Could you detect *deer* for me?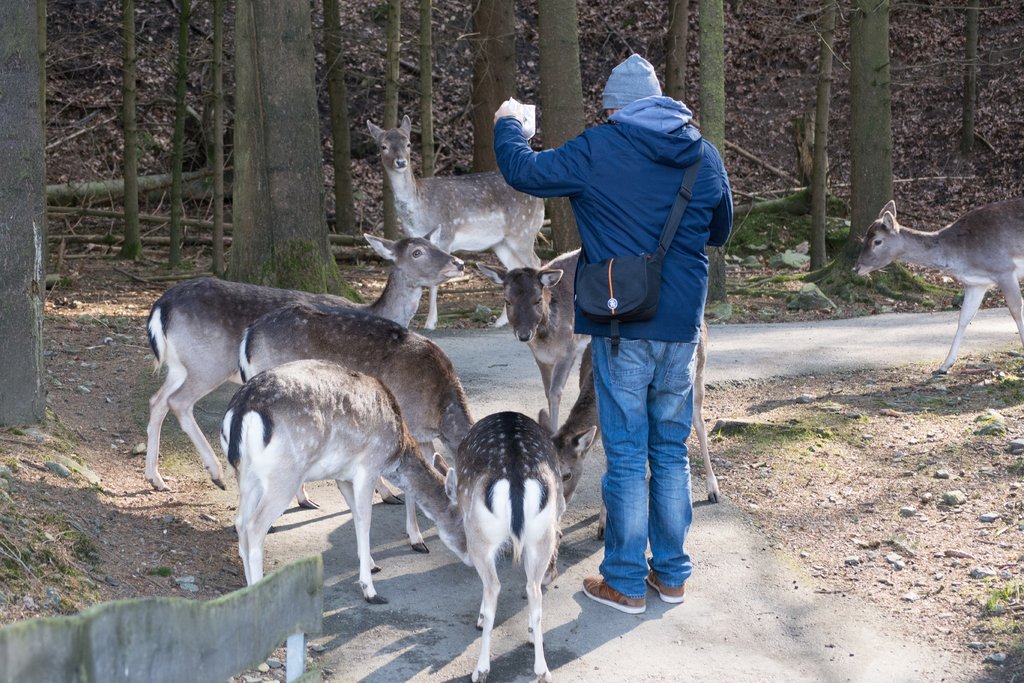
Detection result: [left=854, top=192, right=1023, bottom=383].
